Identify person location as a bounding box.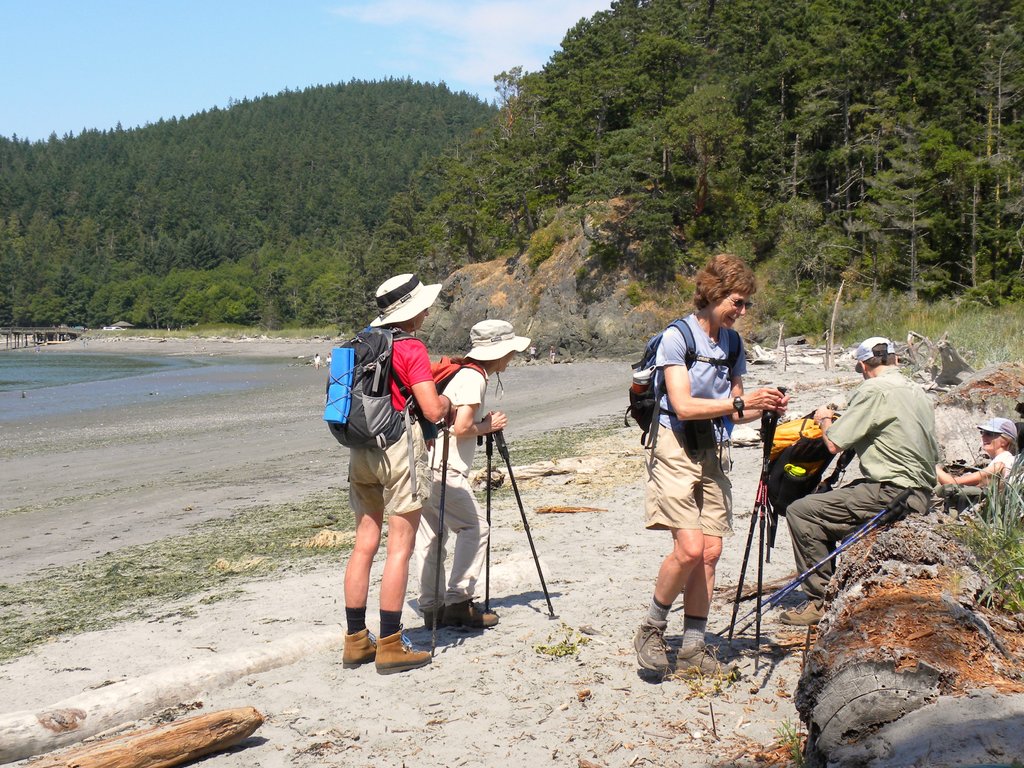
select_region(759, 336, 934, 637).
